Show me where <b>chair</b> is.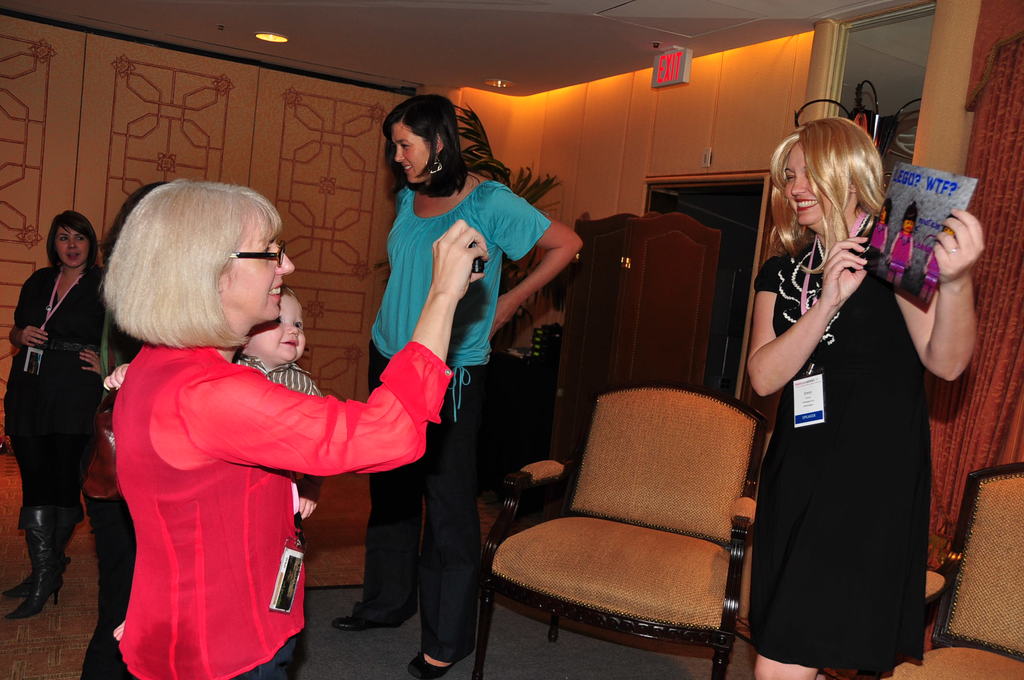
<b>chair</b> is at x1=485, y1=335, x2=789, y2=679.
